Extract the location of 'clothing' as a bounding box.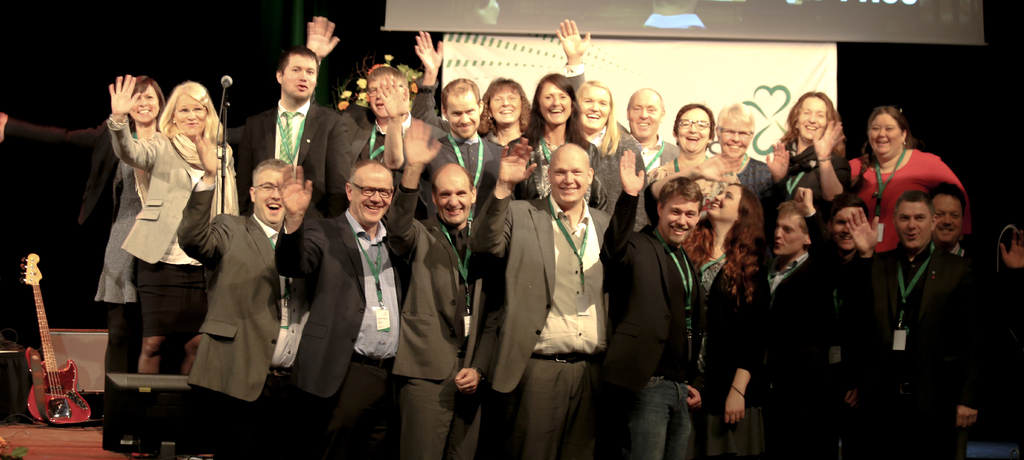
pyautogui.locateOnScreen(383, 179, 495, 459).
